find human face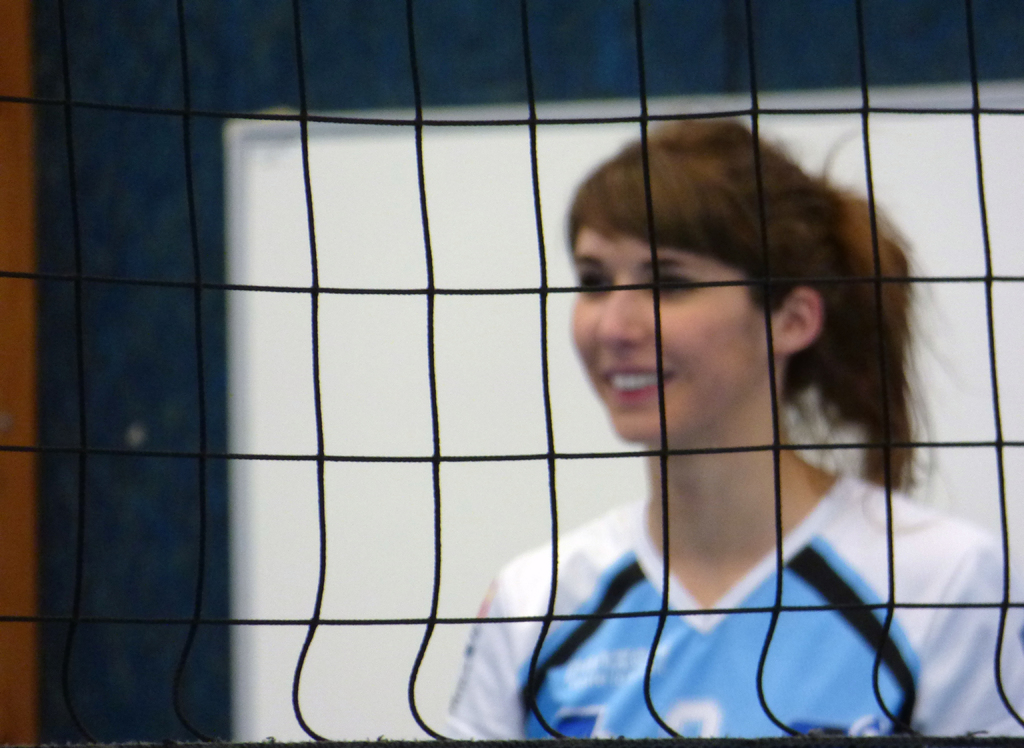
locate(573, 224, 769, 443)
